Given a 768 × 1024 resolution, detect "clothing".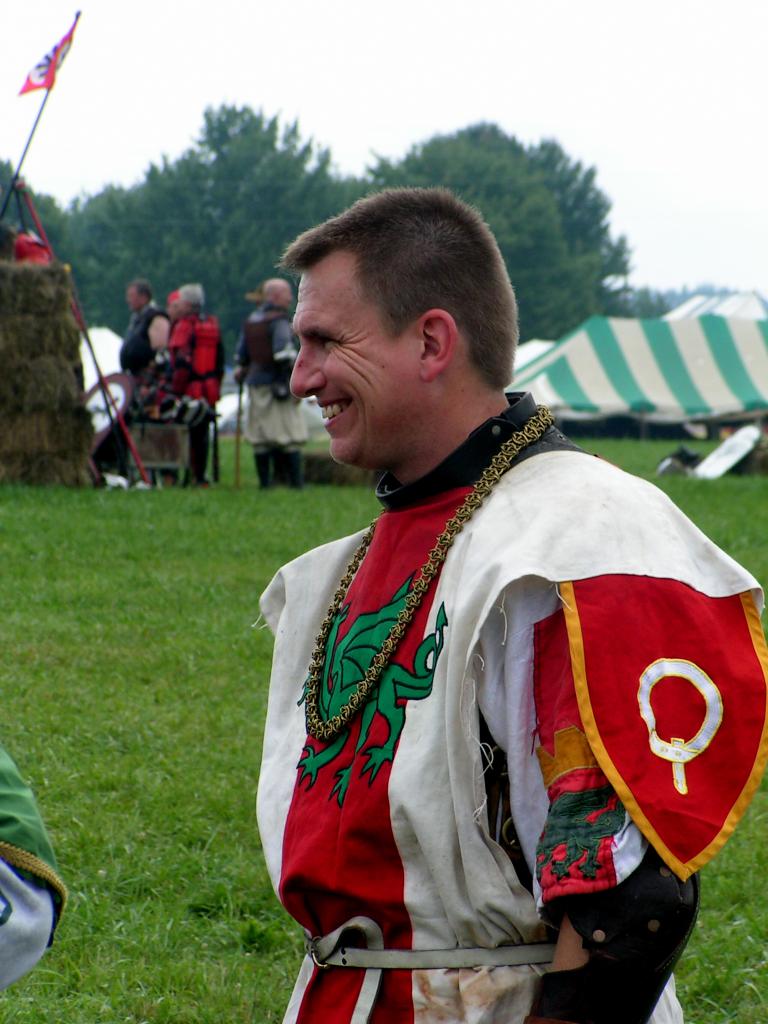
(238, 312, 312, 460).
